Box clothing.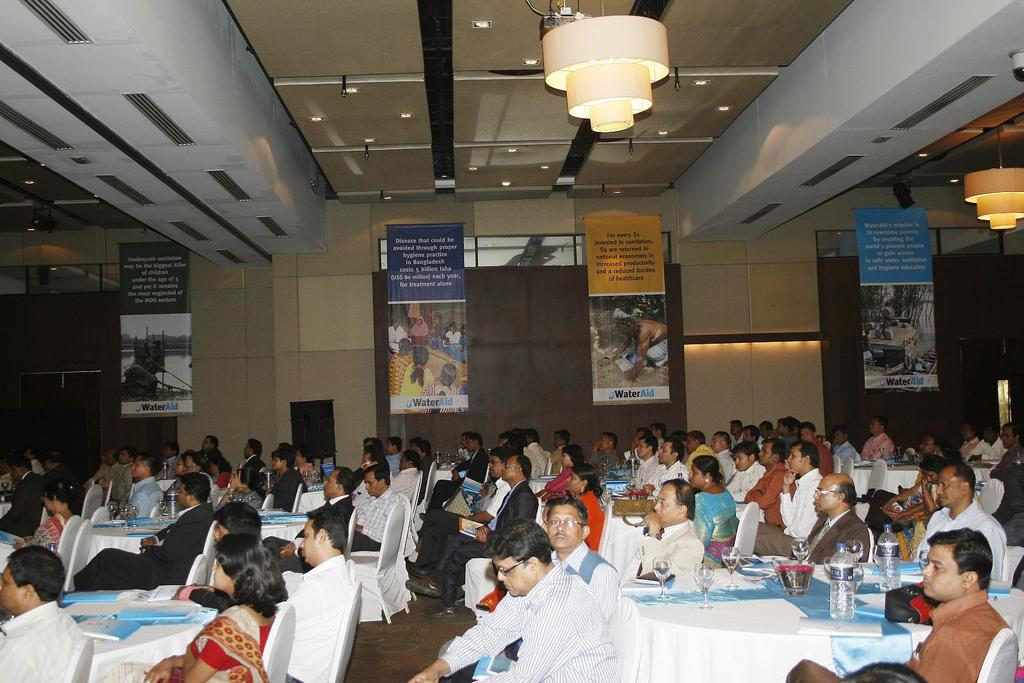
425:378:459:394.
